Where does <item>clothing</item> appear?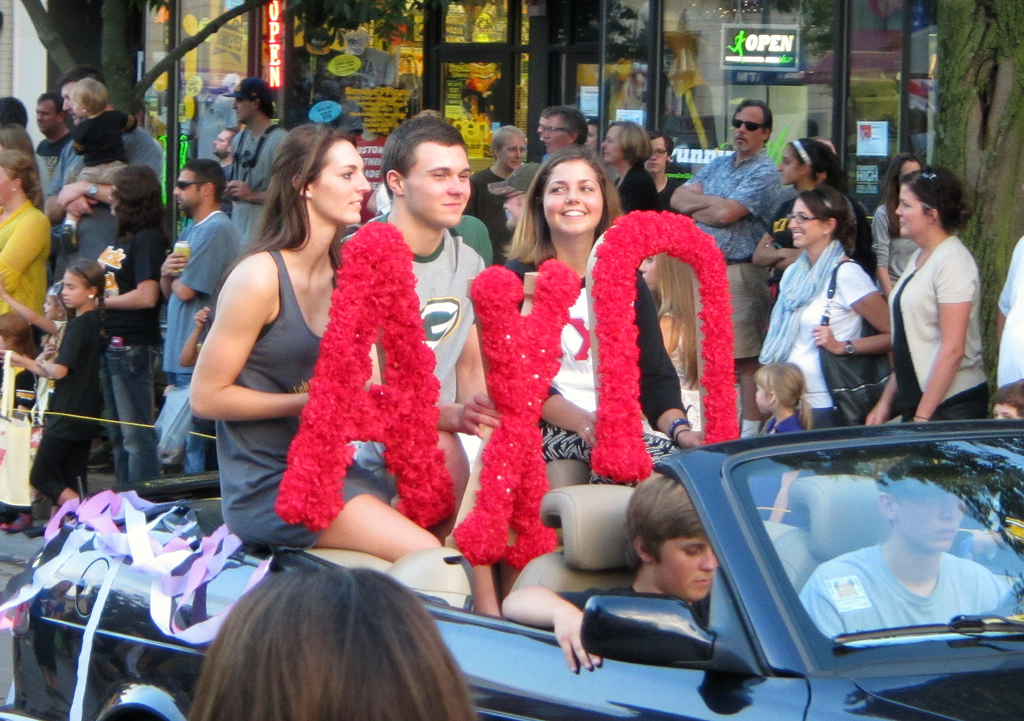
Appears at (159, 210, 235, 464).
